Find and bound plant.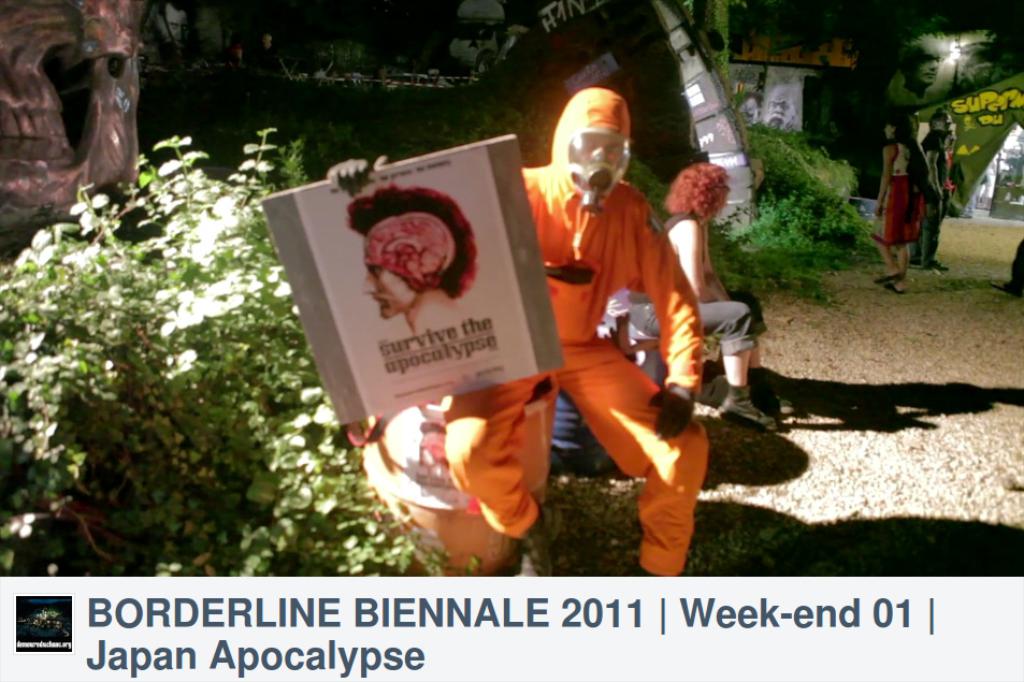
Bound: box(472, 106, 880, 304).
